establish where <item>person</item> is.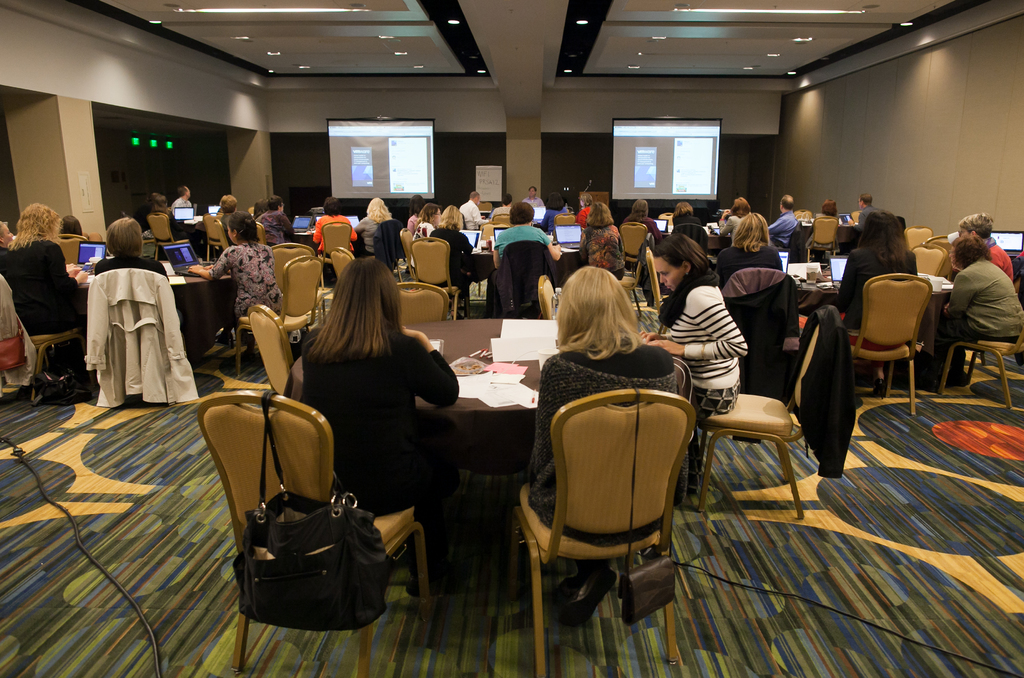
Established at {"x1": 216, "y1": 191, "x2": 237, "y2": 228}.
